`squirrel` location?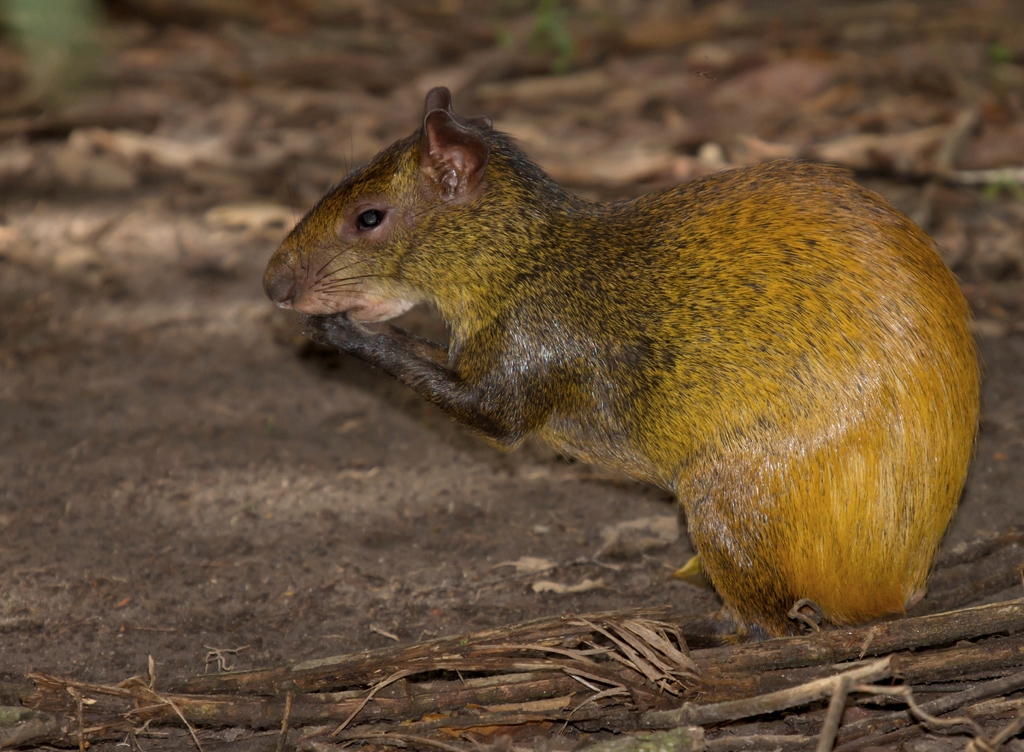
box=[257, 87, 986, 648]
